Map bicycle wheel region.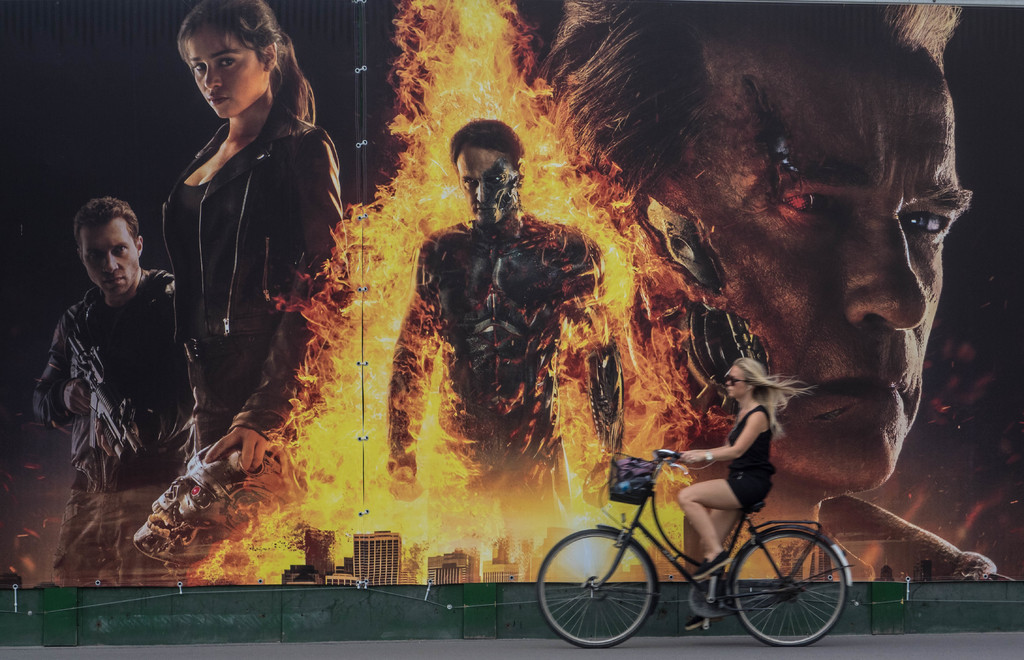
Mapped to box=[533, 525, 657, 649].
